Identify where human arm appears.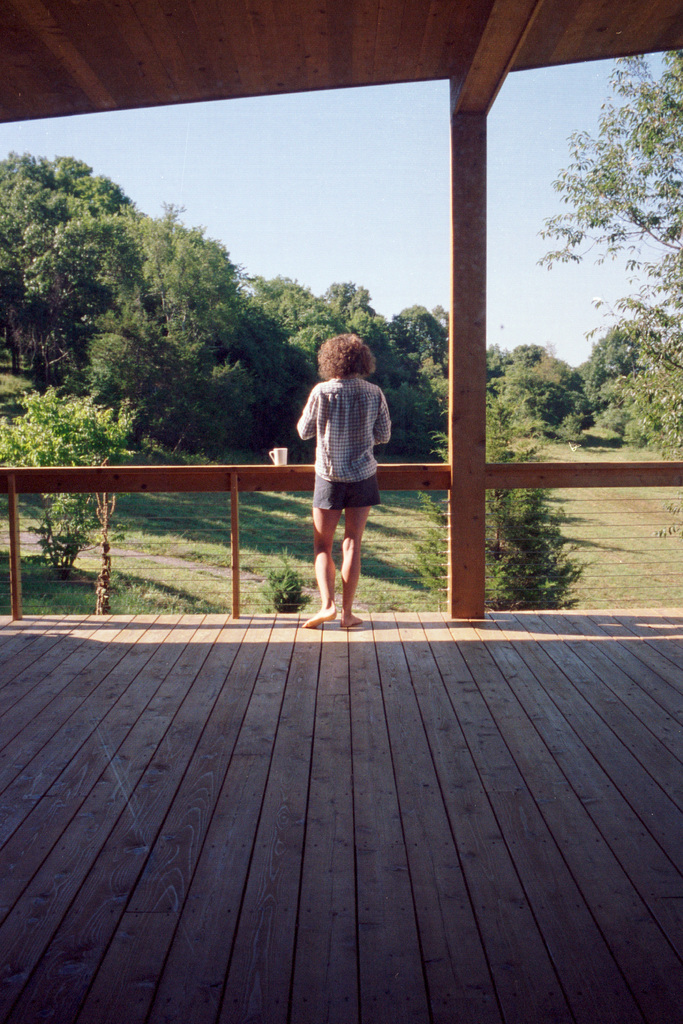
Appears at 374:385:392:443.
